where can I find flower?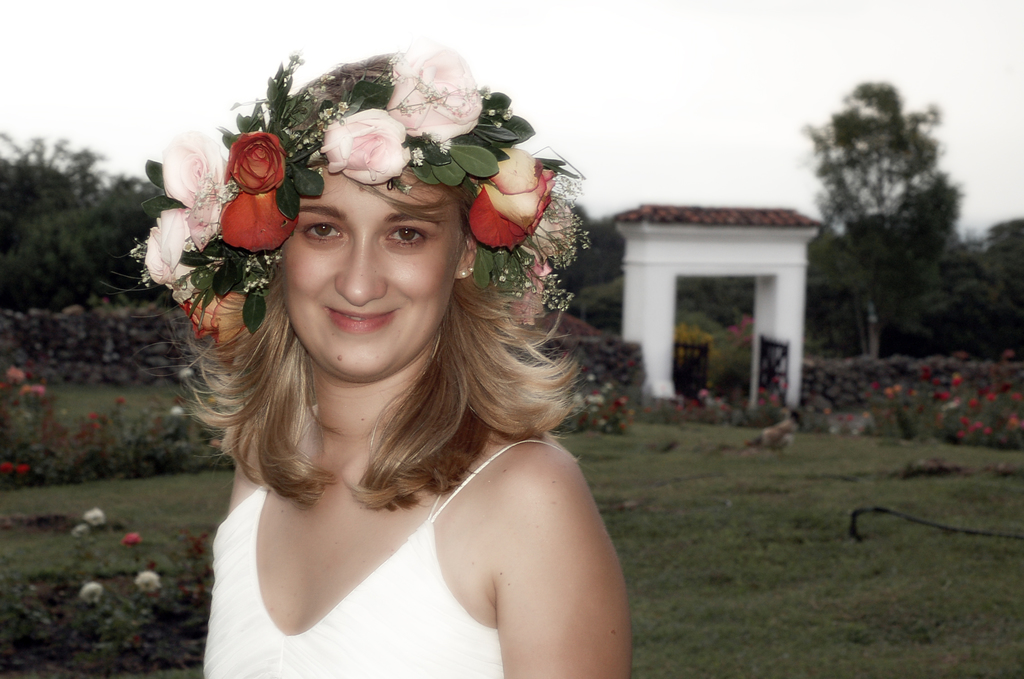
You can find it at region(184, 166, 230, 251).
